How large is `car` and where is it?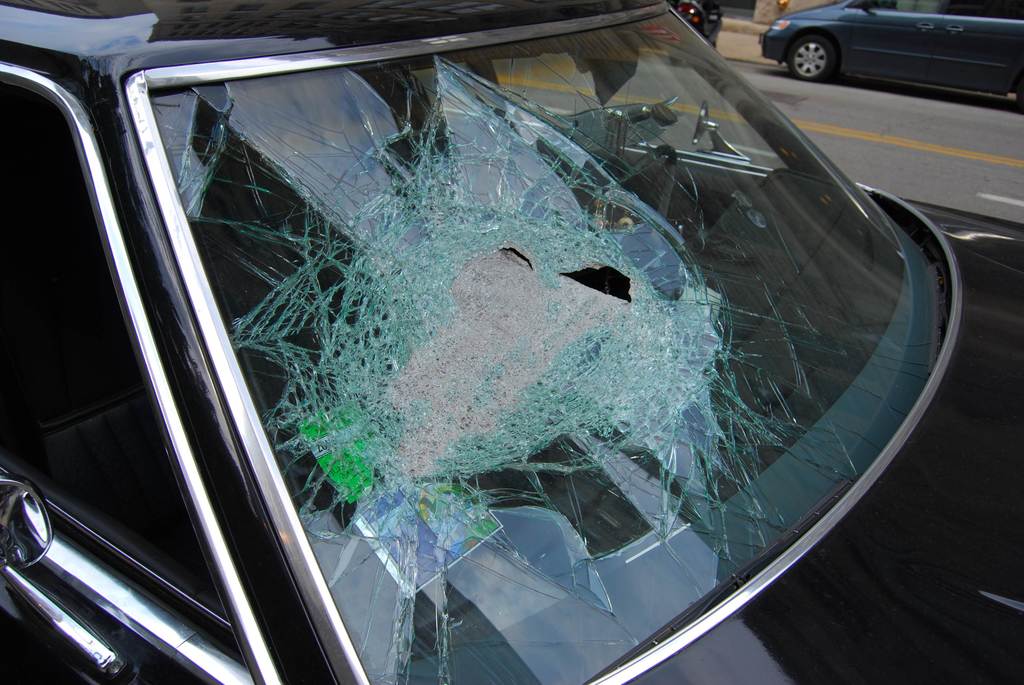
Bounding box: (x1=0, y1=1, x2=1023, y2=682).
